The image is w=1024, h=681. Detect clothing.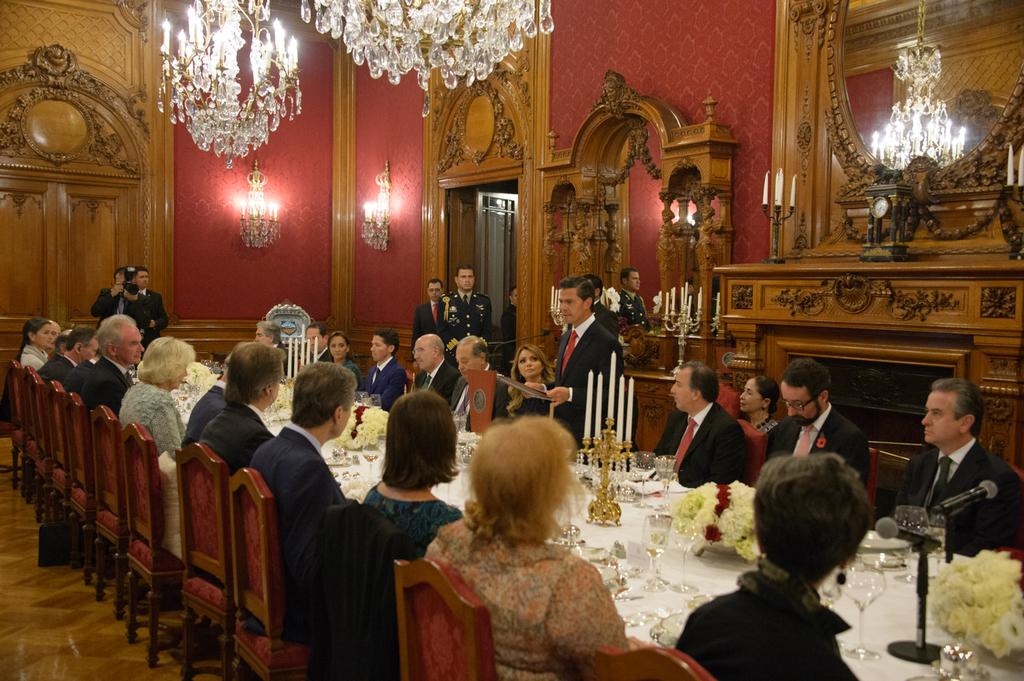
Detection: x1=97, y1=375, x2=185, y2=549.
